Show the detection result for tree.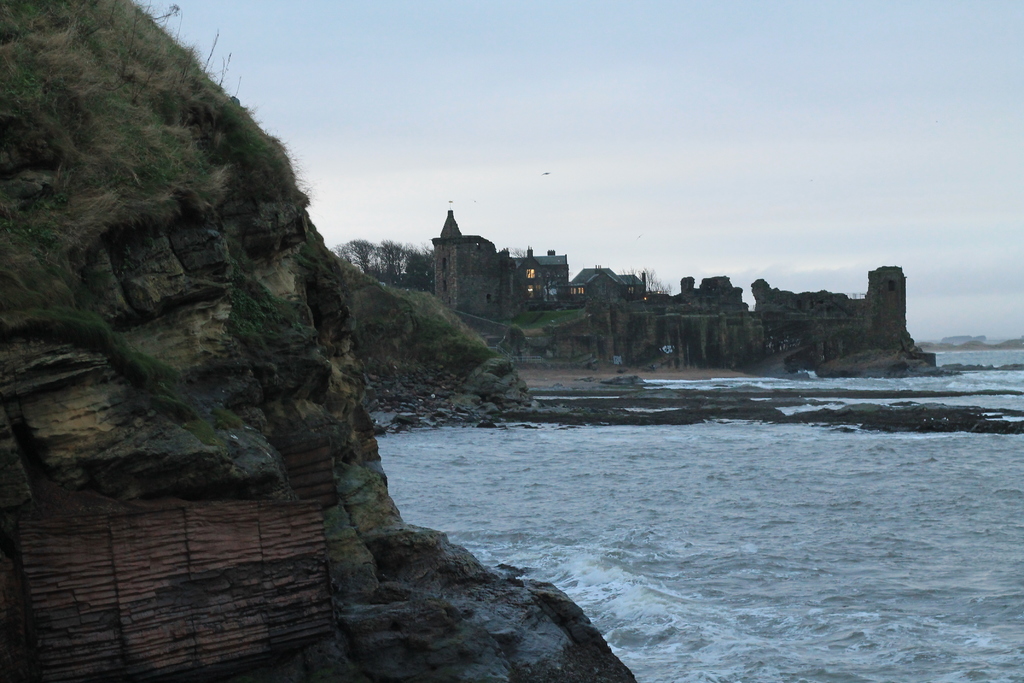
[x1=542, y1=252, x2=667, y2=375].
